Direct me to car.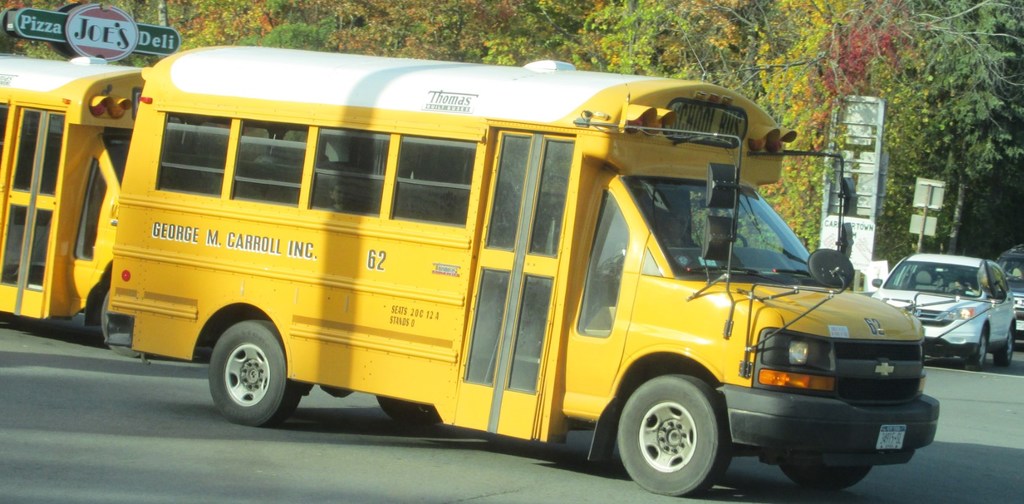
Direction: 997/246/1023/335.
